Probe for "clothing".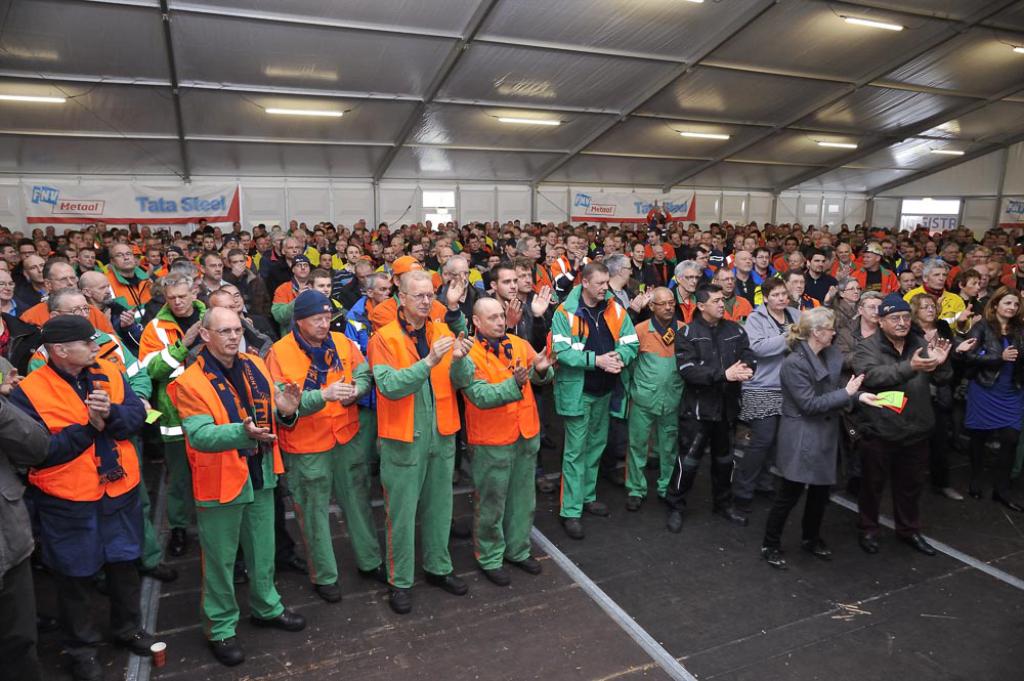
Probe result: x1=0 y1=298 x2=31 y2=316.
